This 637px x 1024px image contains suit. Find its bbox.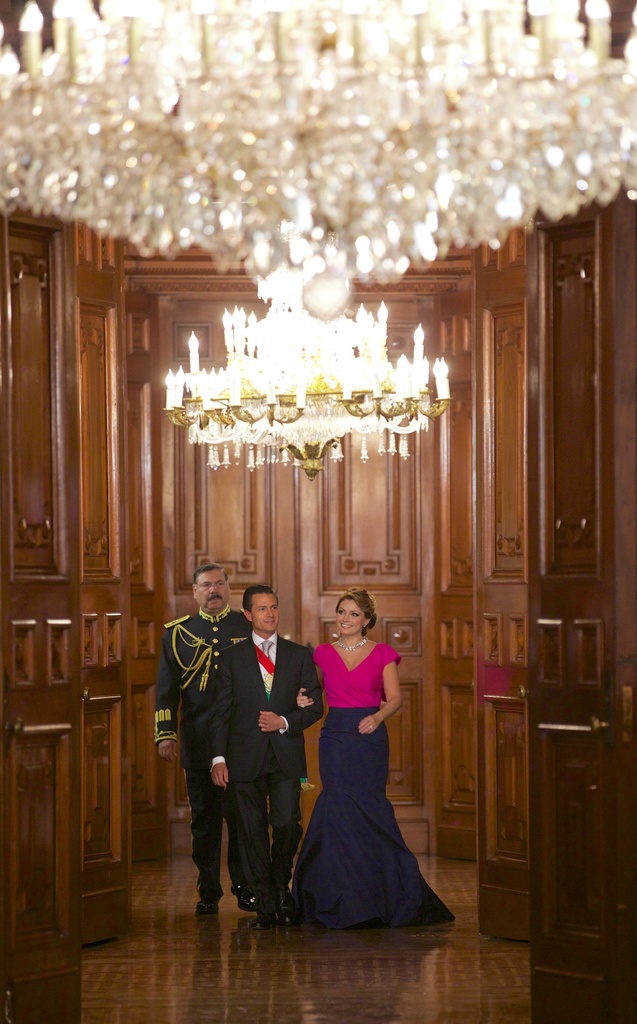
crop(193, 574, 301, 924).
